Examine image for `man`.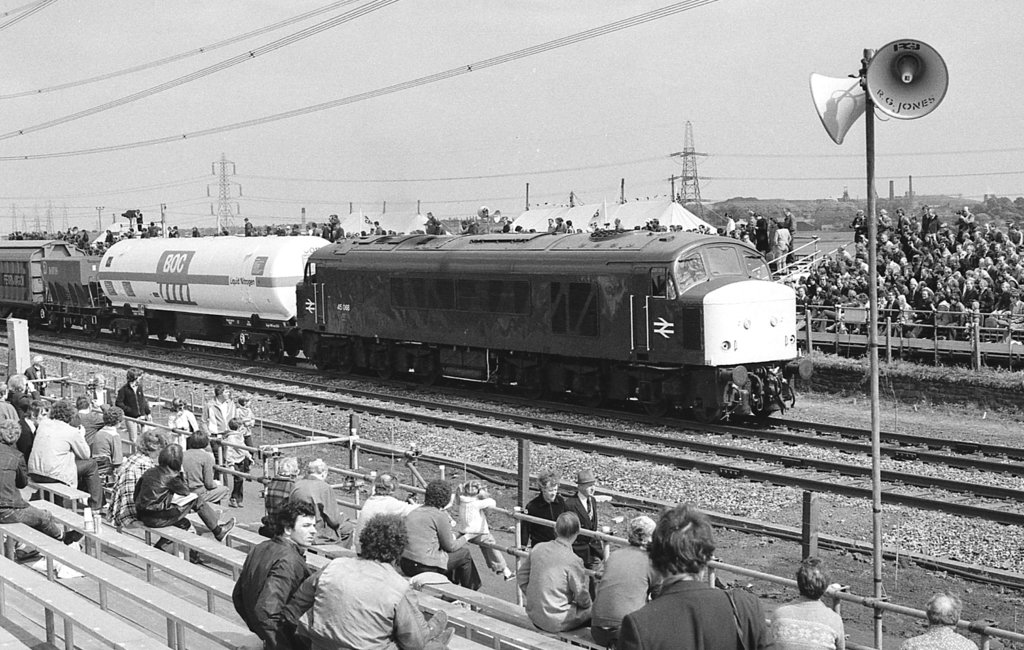
Examination result: bbox=(21, 395, 108, 515).
